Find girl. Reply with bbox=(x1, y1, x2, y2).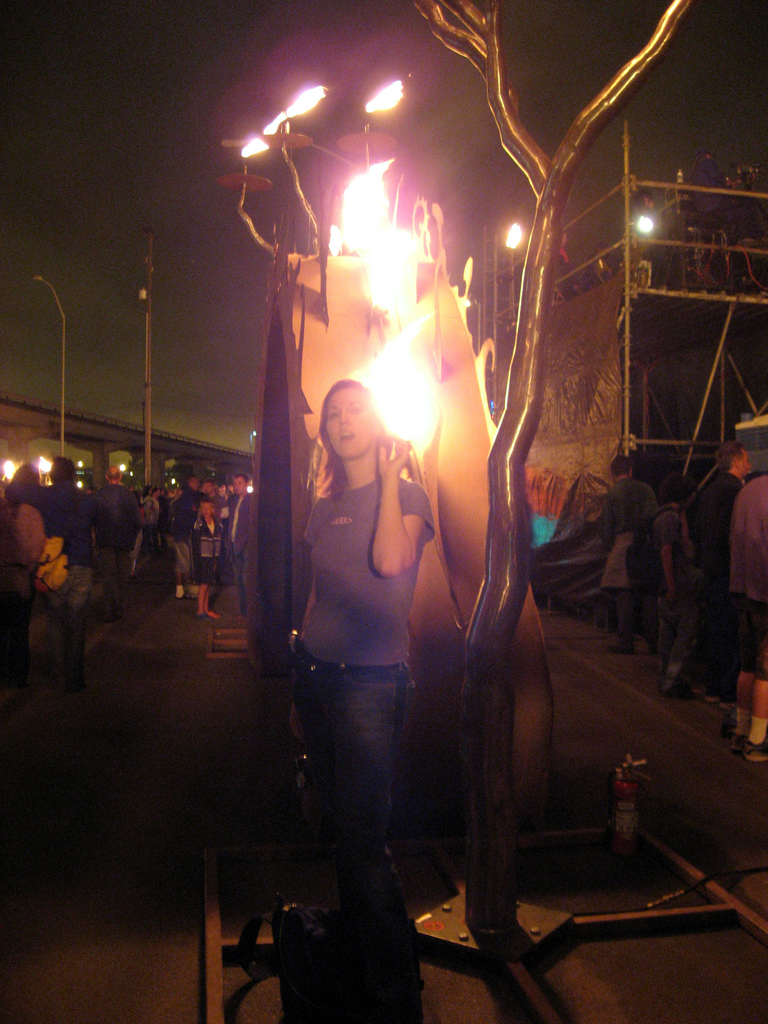
bbox=(300, 376, 433, 1023).
